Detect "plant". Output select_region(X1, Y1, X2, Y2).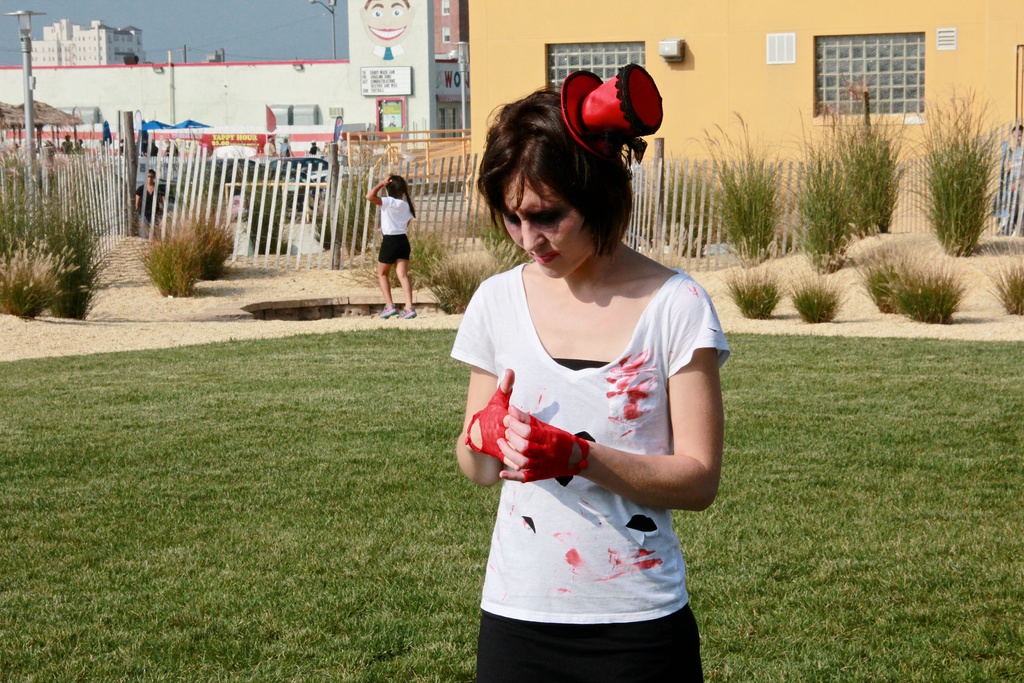
select_region(900, 272, 967, 318).
